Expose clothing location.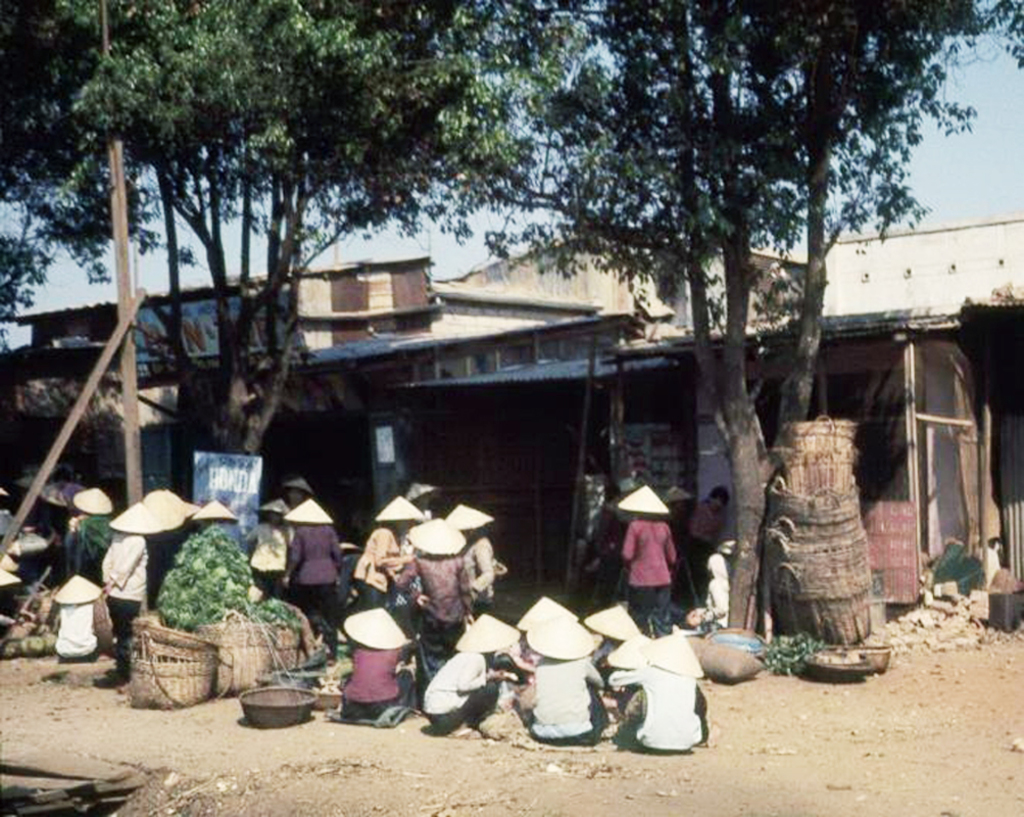
Exposed at region(52, 603, 109, 665).
